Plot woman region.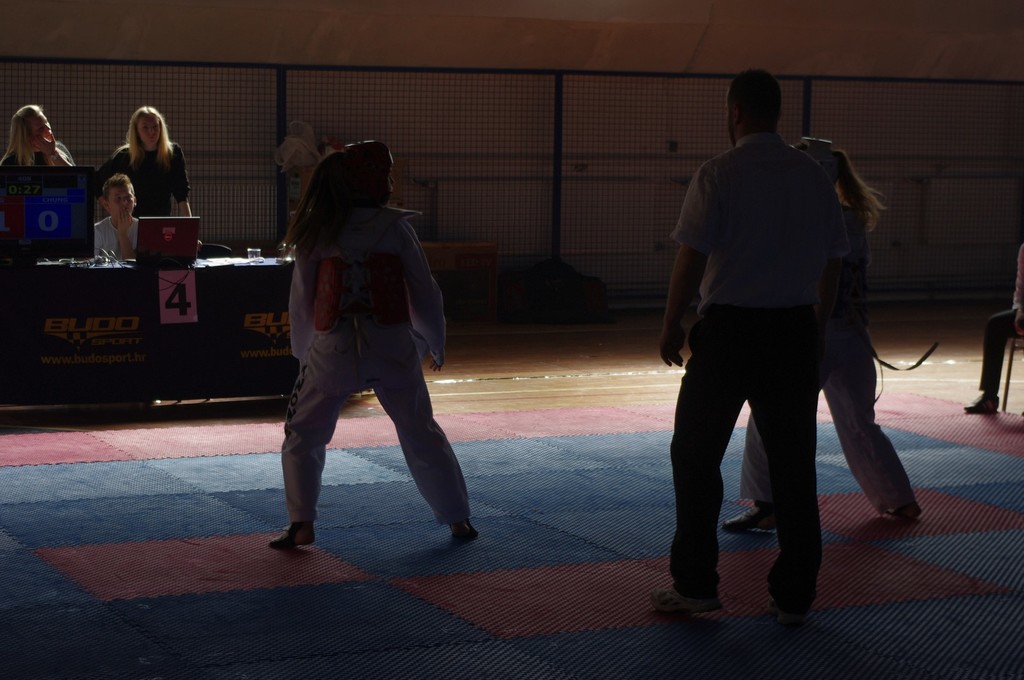
Plotted at 0/101/97/173.
